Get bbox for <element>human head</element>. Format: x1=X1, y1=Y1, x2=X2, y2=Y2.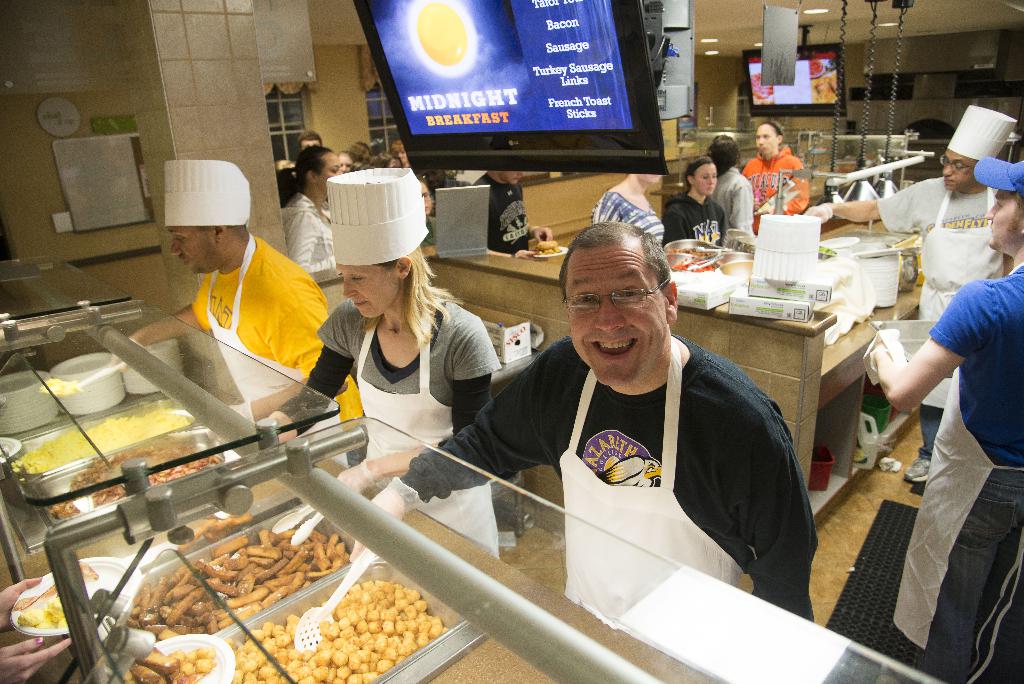
x1=634, y1=175, x2=661, y2=186.
